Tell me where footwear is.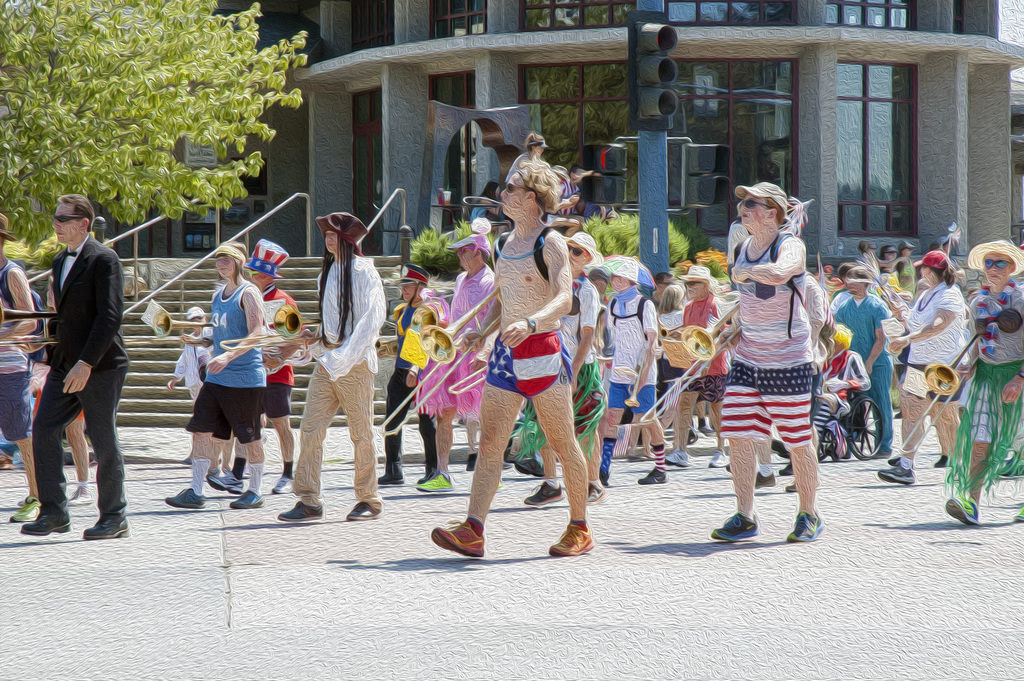
footwear is at [left=589, top=483, right=606, bottom=502].
